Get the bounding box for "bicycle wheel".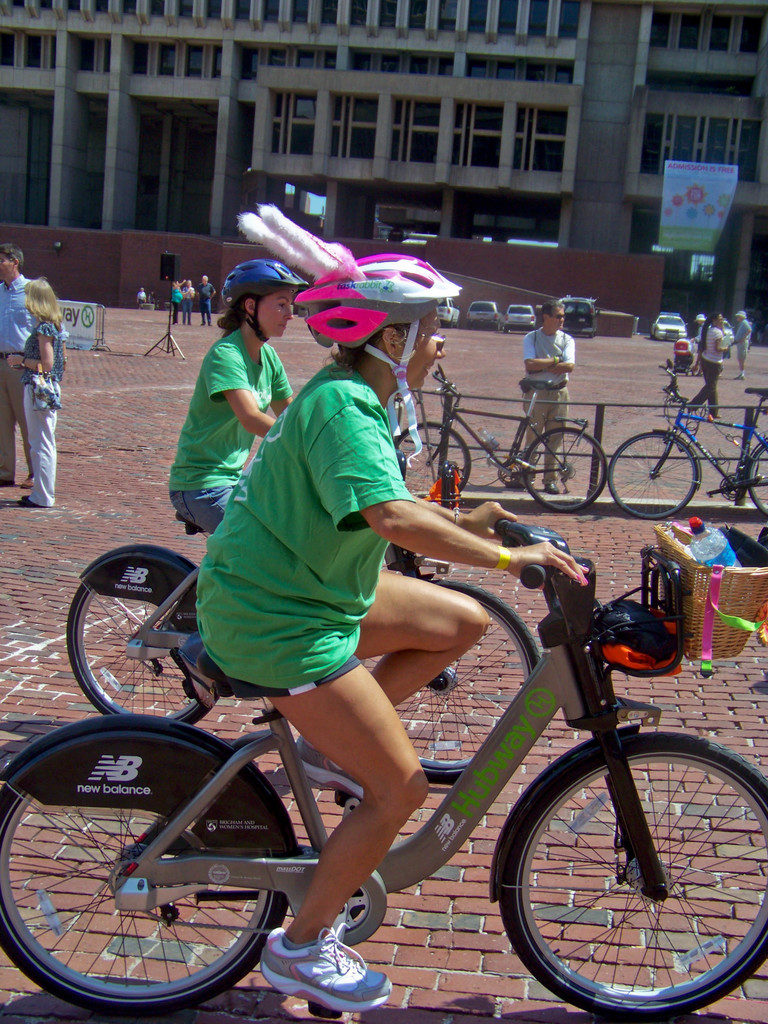
x1=67, y1=572, x2=217, y2=727.
